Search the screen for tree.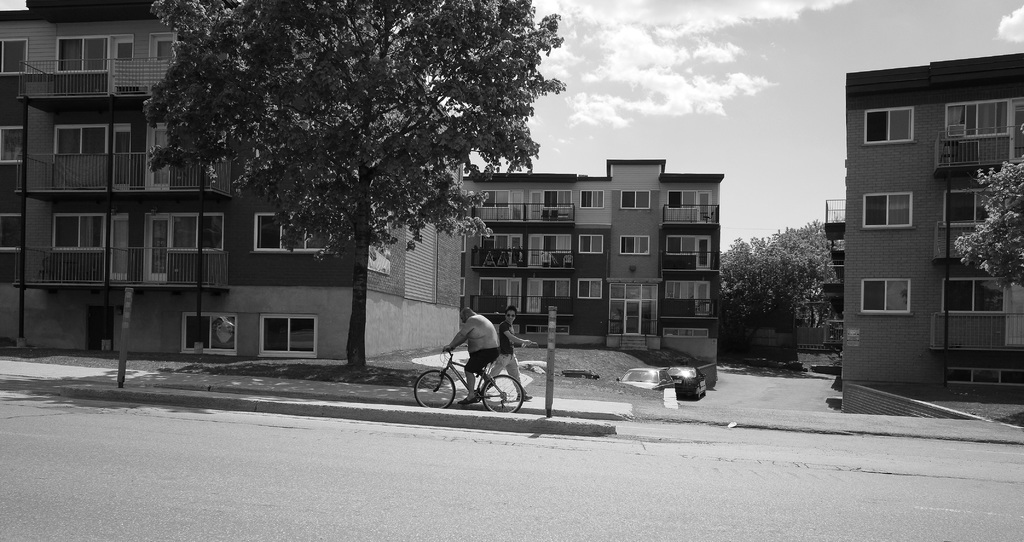
Found at [x1=81, y1=0, x2=603, y2=370].
